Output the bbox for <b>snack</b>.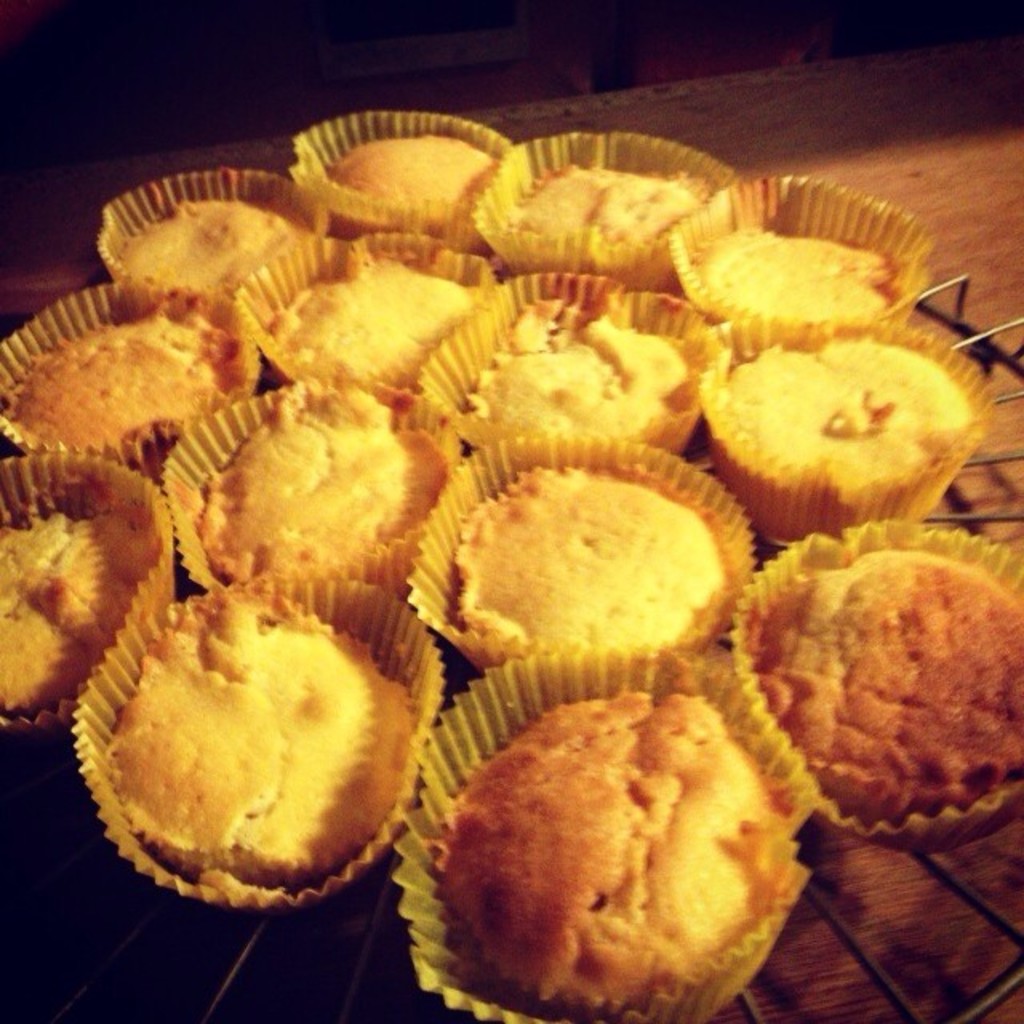
left=91, top=584, right=446, bottom=880.
